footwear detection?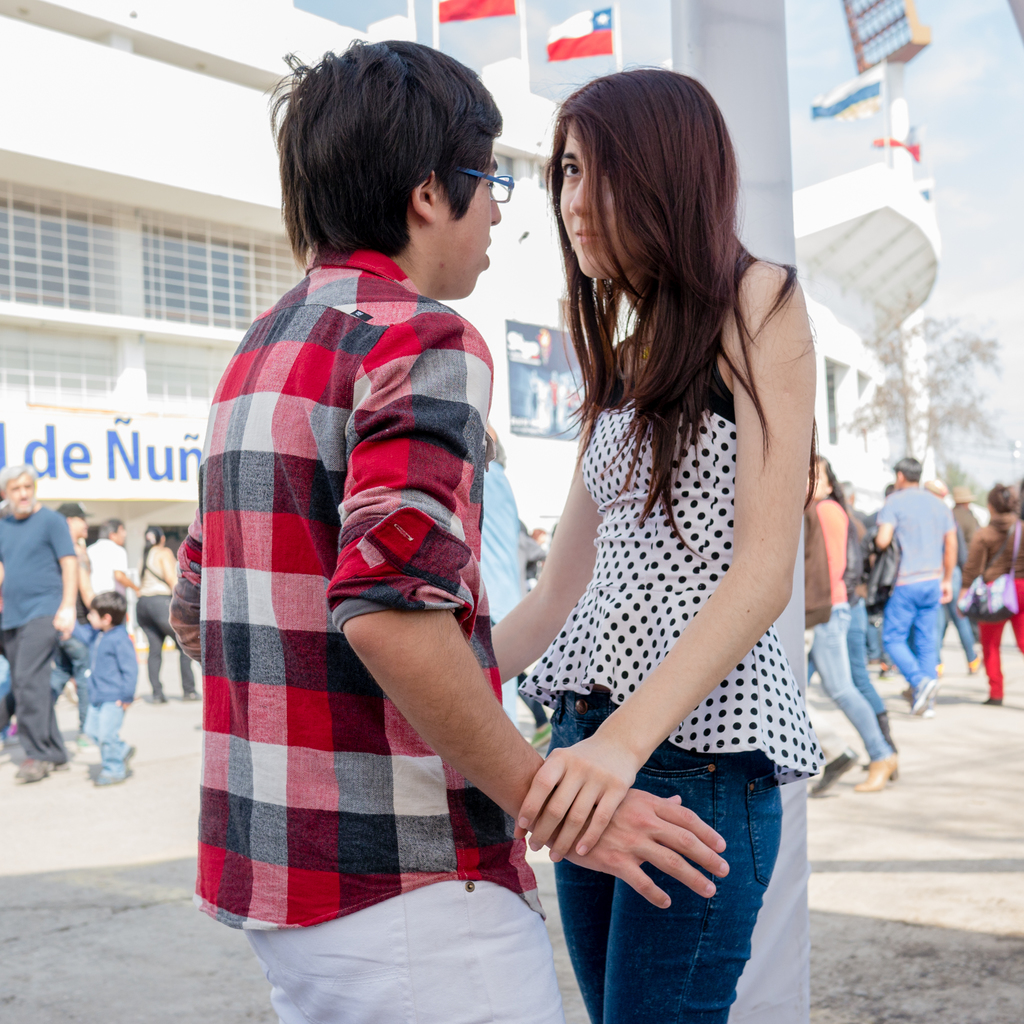
[left=158, top=693, right=172, bottom=705]
